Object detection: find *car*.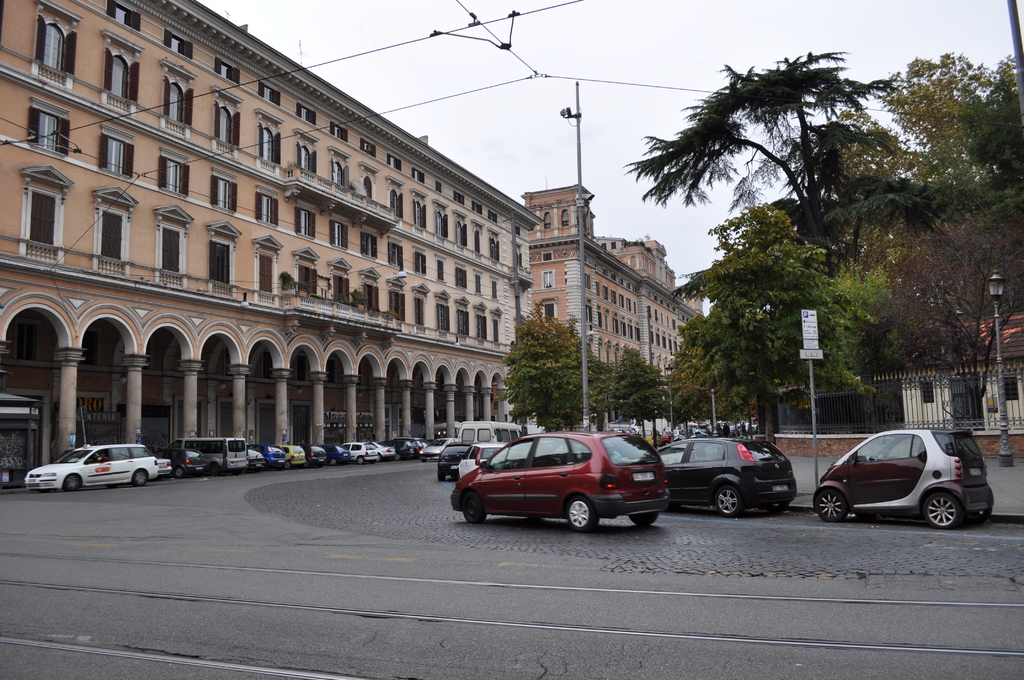
451 442 509 486.
